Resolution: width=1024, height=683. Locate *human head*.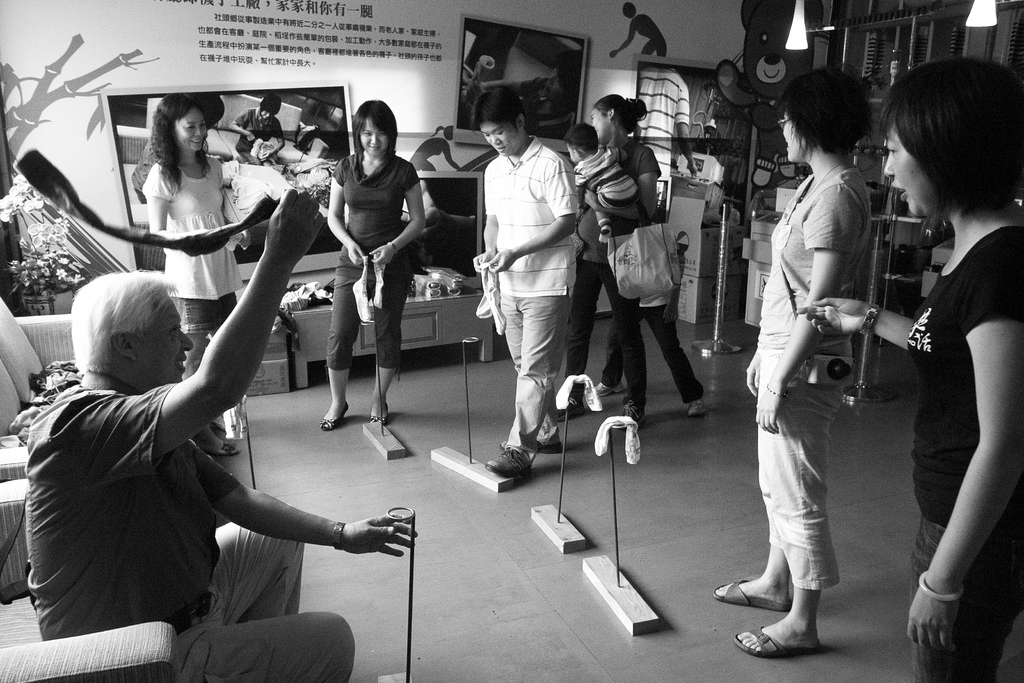
pyautogui.locateOnScreen(259, 94, 282, 119).
